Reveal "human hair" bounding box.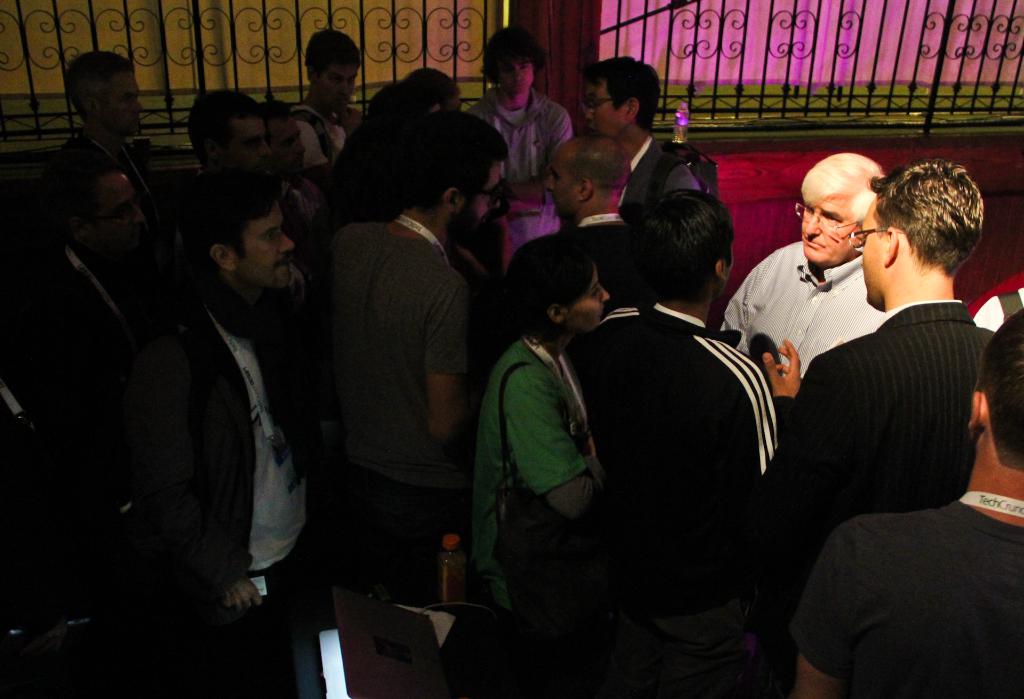
Revealed: region(868, 161, 982, 275).
